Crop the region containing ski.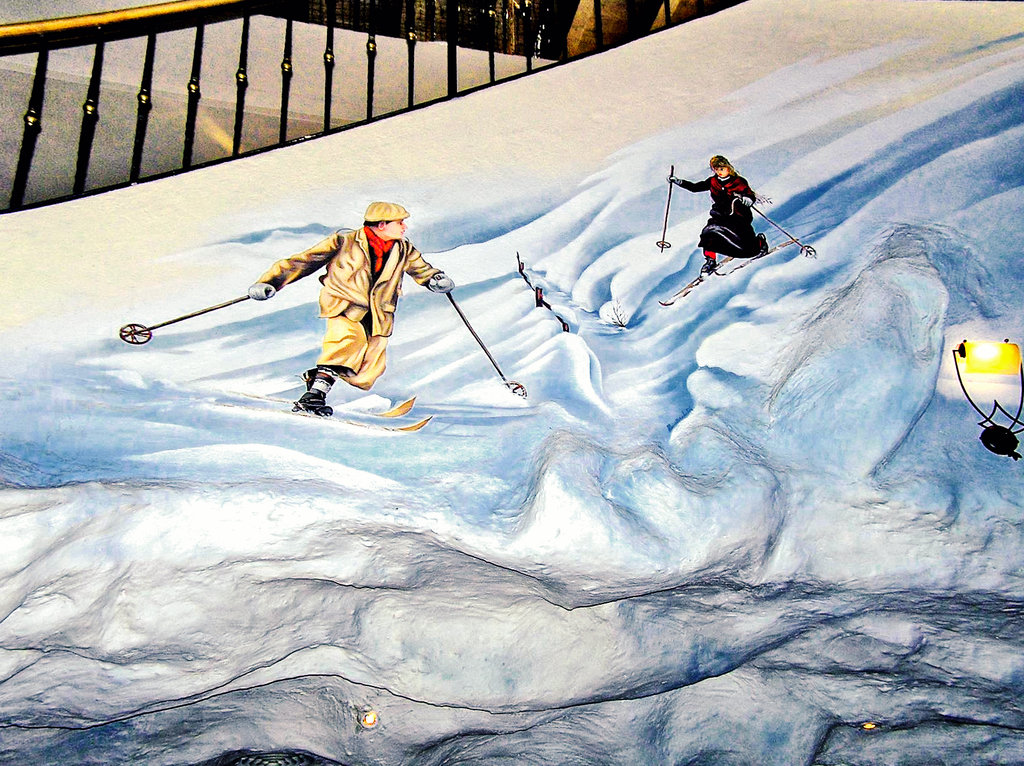
Crop region: [x1=221, y1=404, x2=435, y2=433].
